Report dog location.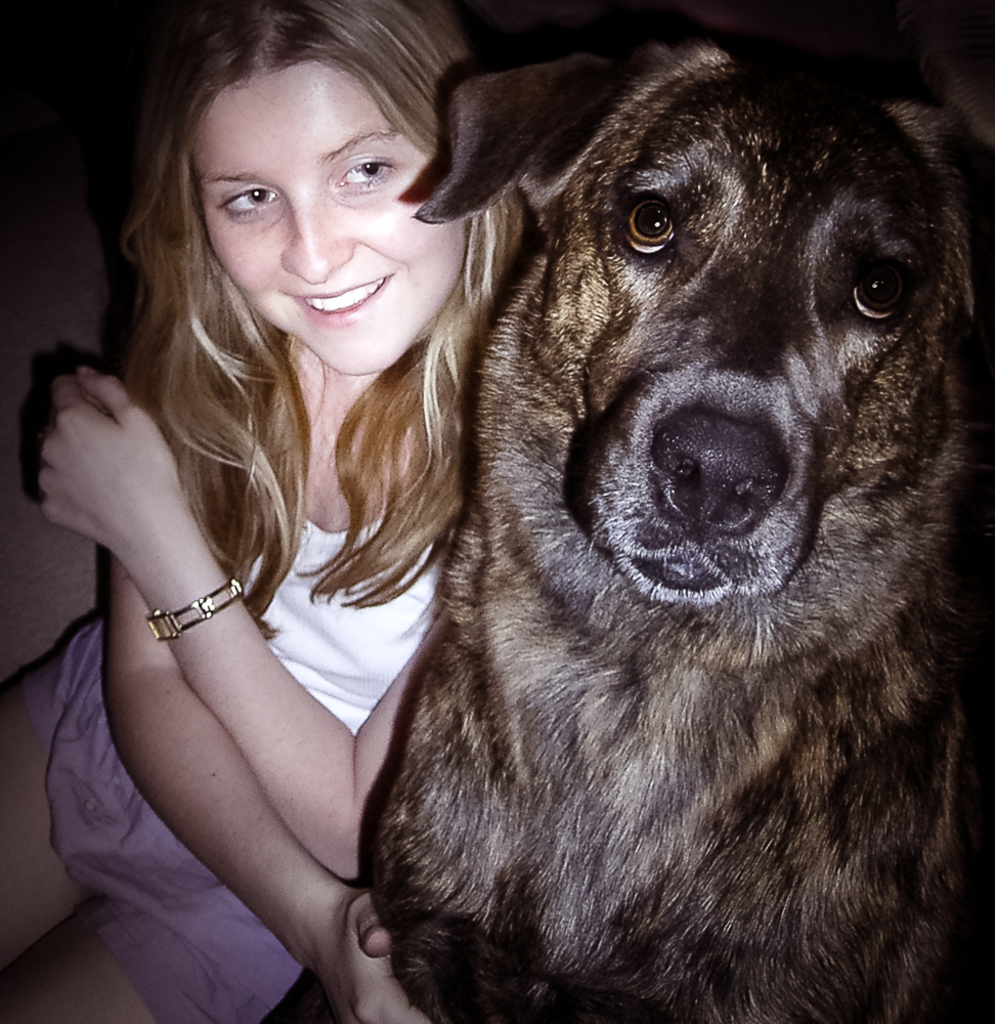
Report: 362,41,994,1023.
